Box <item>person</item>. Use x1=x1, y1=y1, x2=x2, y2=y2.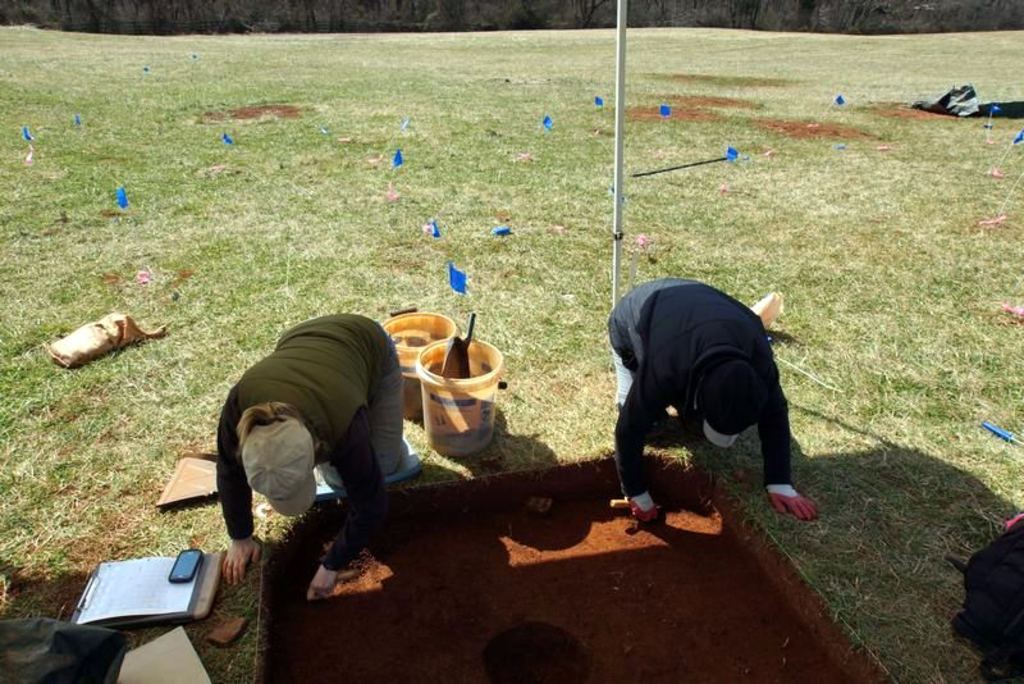
x1=607, y1=277, x2=818, y2=520.
